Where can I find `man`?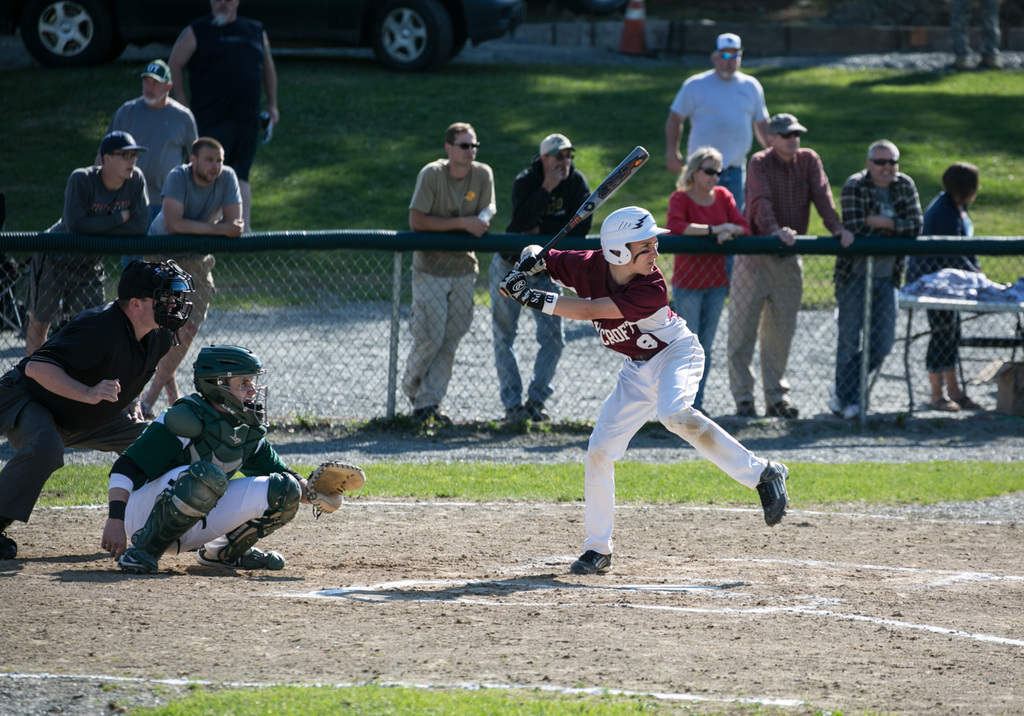
You can find it at [x1=666, y1=31, x2=775, y2=296].
